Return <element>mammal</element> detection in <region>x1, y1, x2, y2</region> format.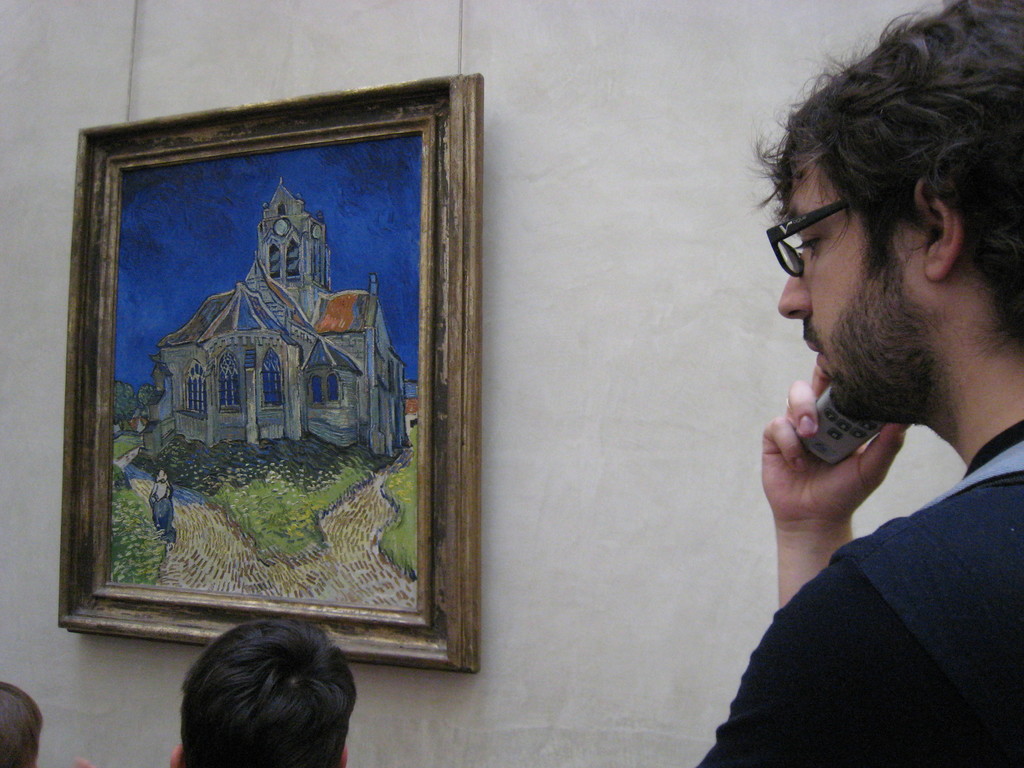
<region>1, 679, 91, 767</region>.
